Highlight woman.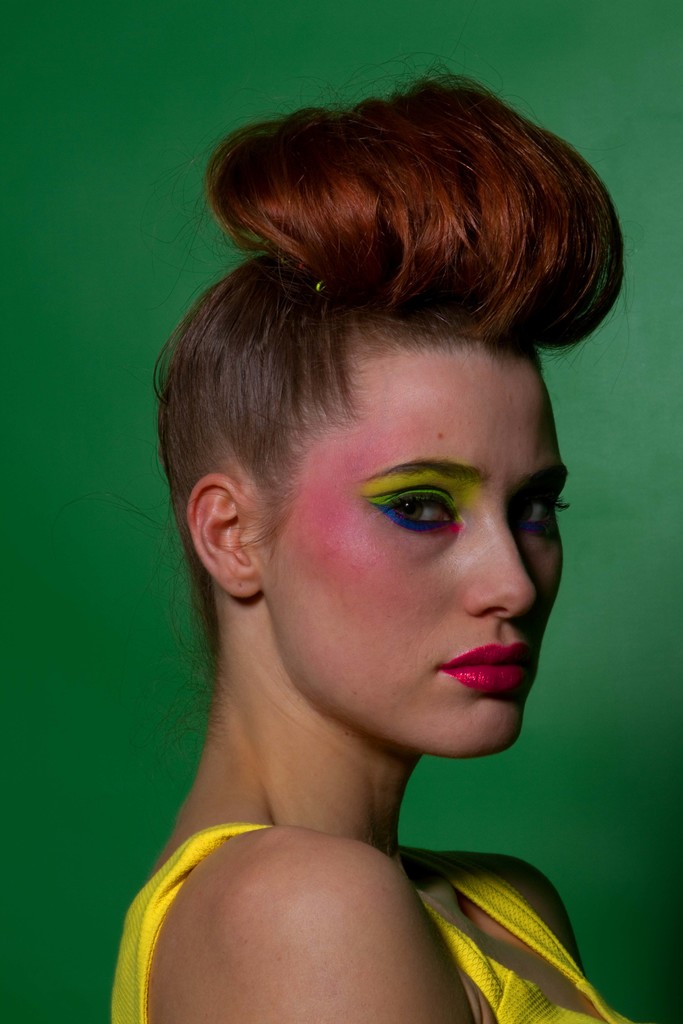
Highlighted region: crop(70, 44, 646, 1009).
